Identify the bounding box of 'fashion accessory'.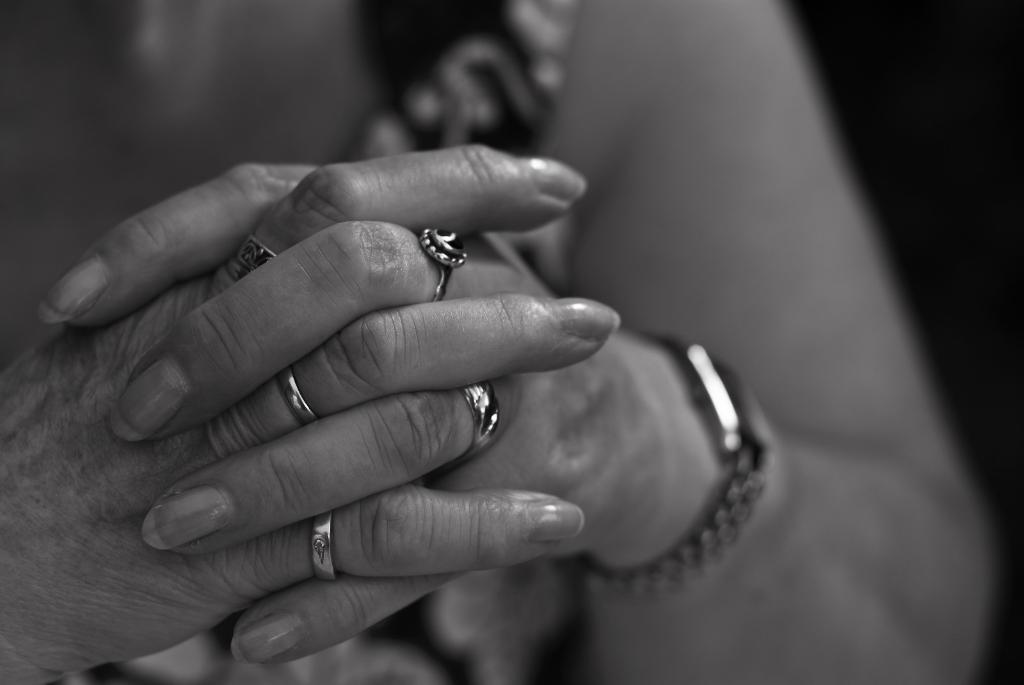
Rect(454, 379, 502, 461).
